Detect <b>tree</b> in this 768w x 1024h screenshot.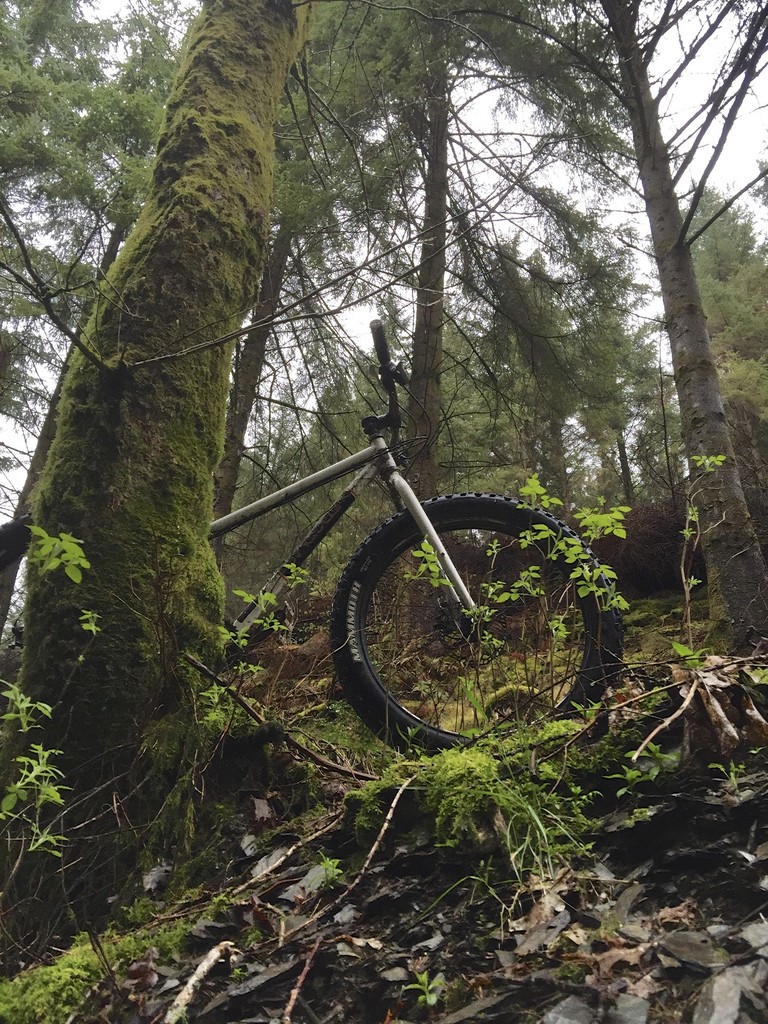
Detection: (558,188,675,567).
